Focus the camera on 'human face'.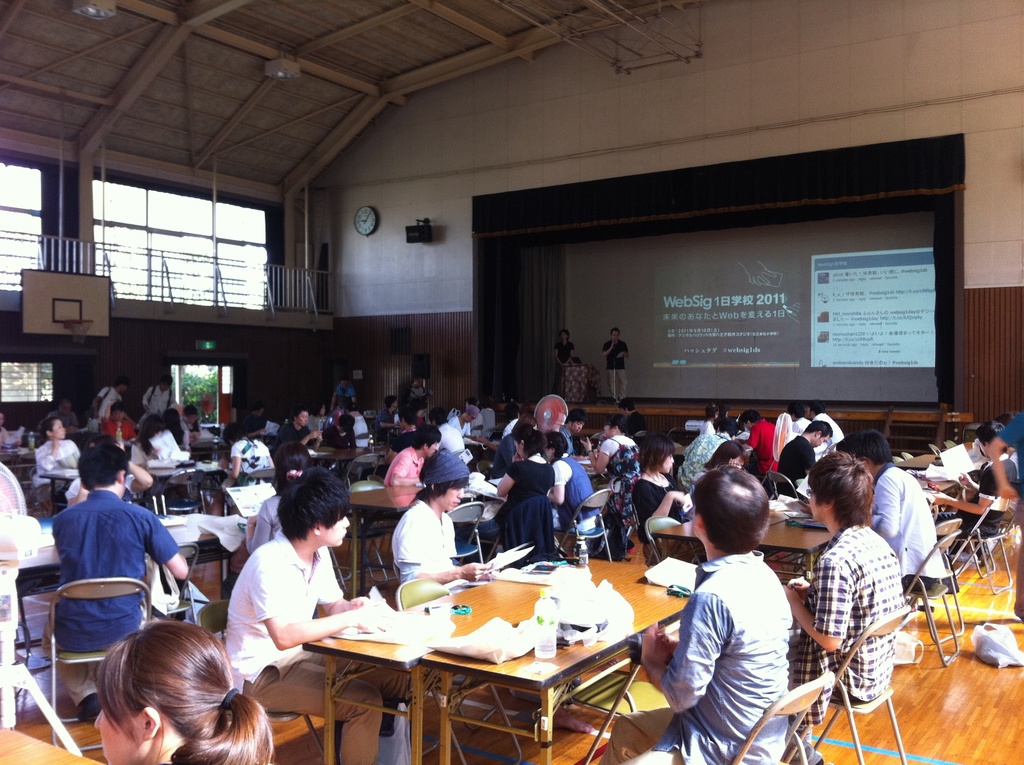
Focus region: 51 420 62 439.
